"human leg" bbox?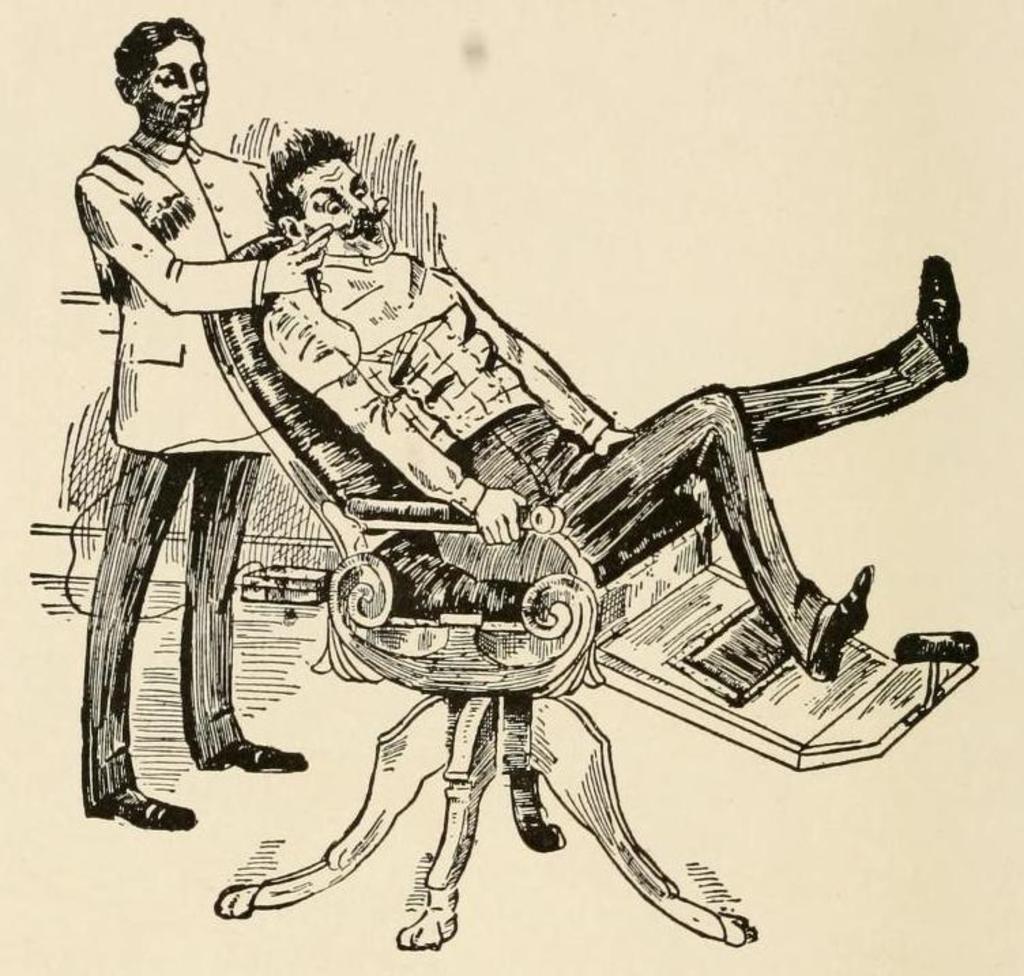
{"left": 197, "top": 456, "right": 309, "bottom": 769}
